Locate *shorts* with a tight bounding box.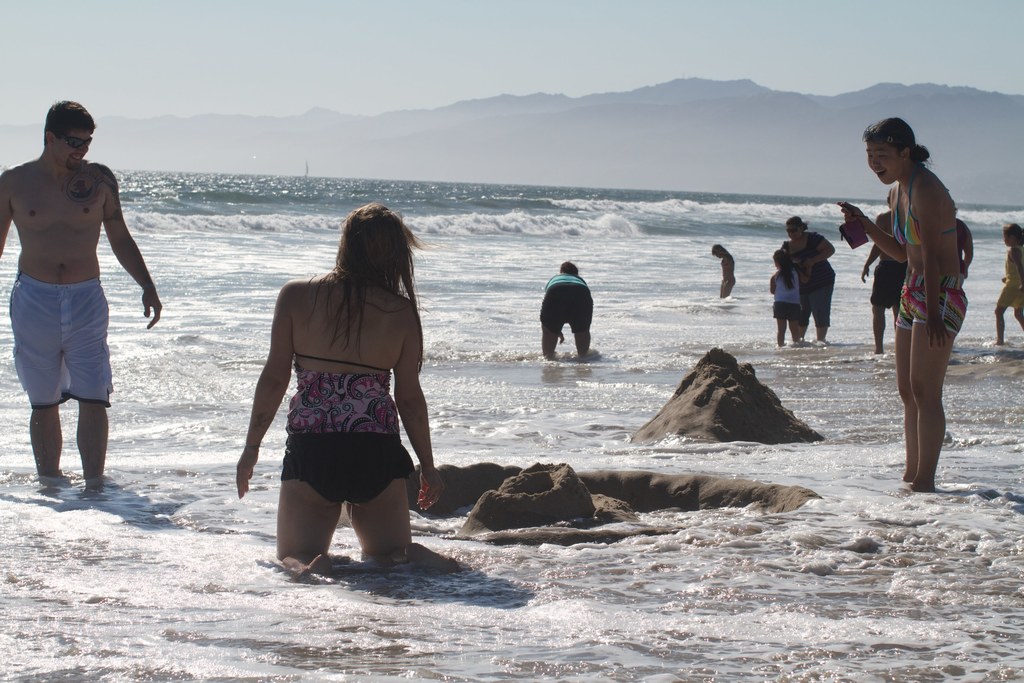
{"x1": 719, "y1": 273, "x2": 735, "y2": 284}.
